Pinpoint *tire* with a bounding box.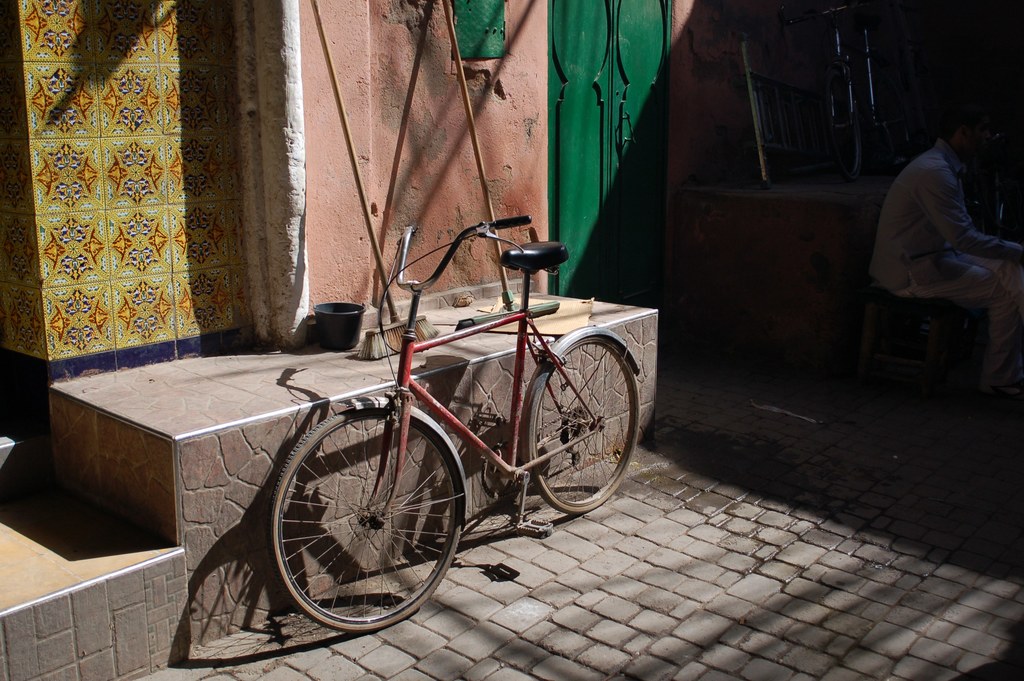
268,411,459,636.
